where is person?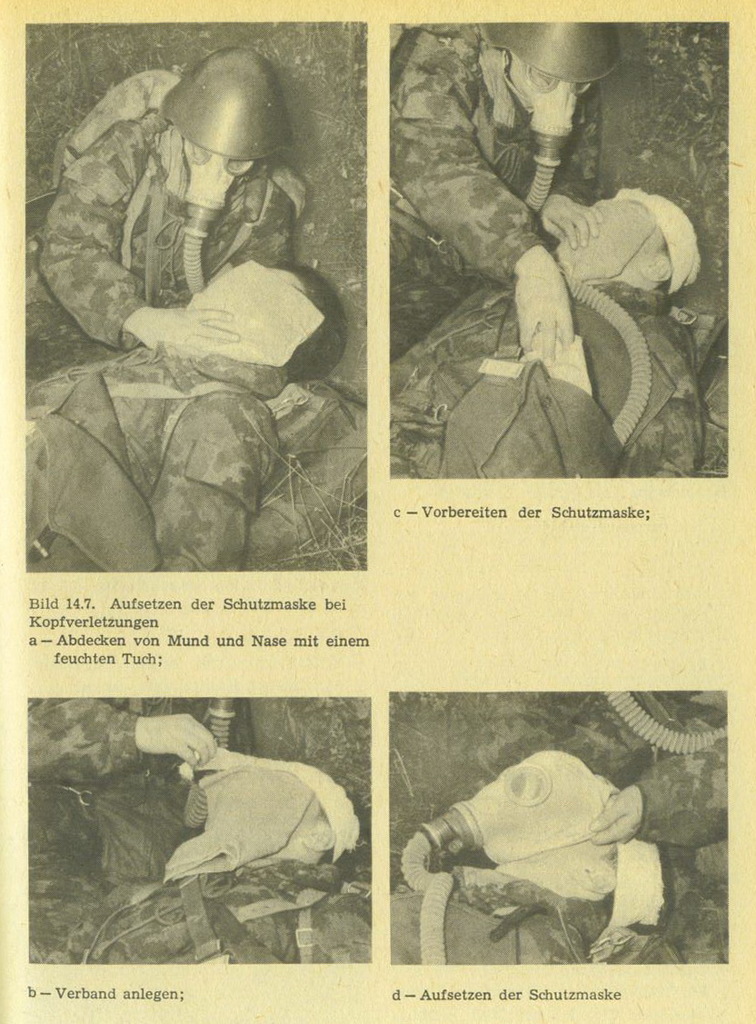
locate(24, 756, 363, 956).
